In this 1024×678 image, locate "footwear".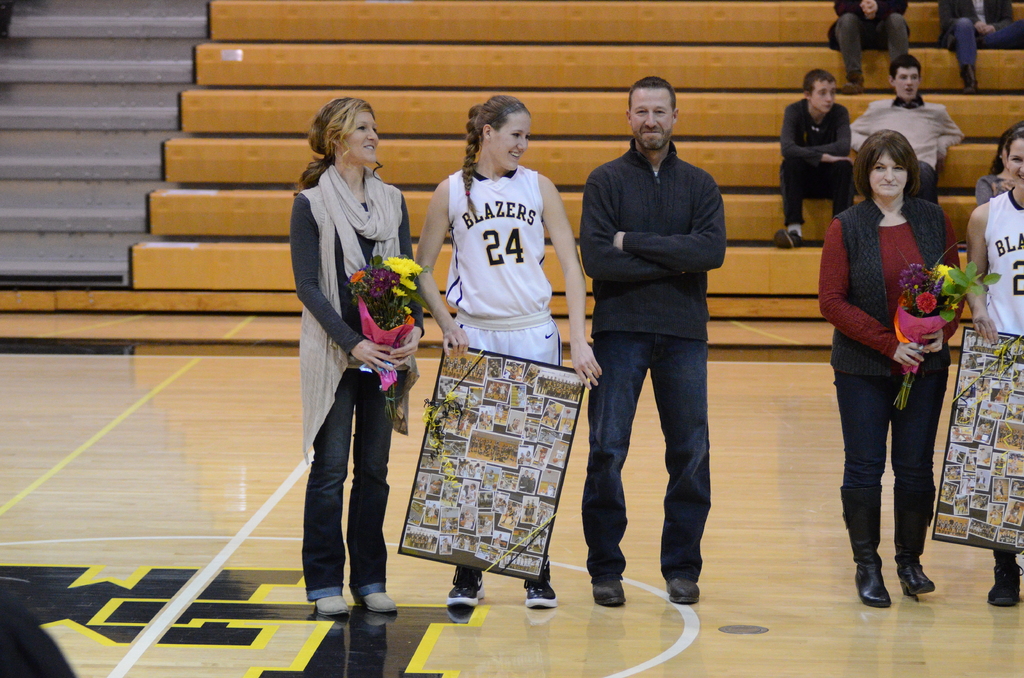
Bounding box: 773/226/802/246.
